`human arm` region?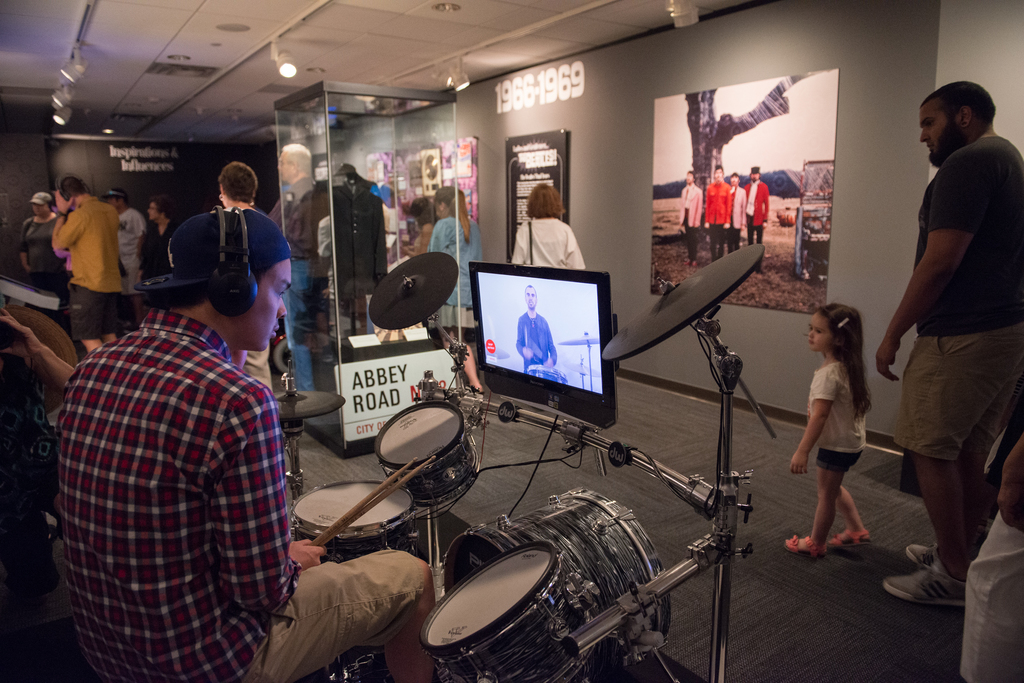
51 189 88 249
